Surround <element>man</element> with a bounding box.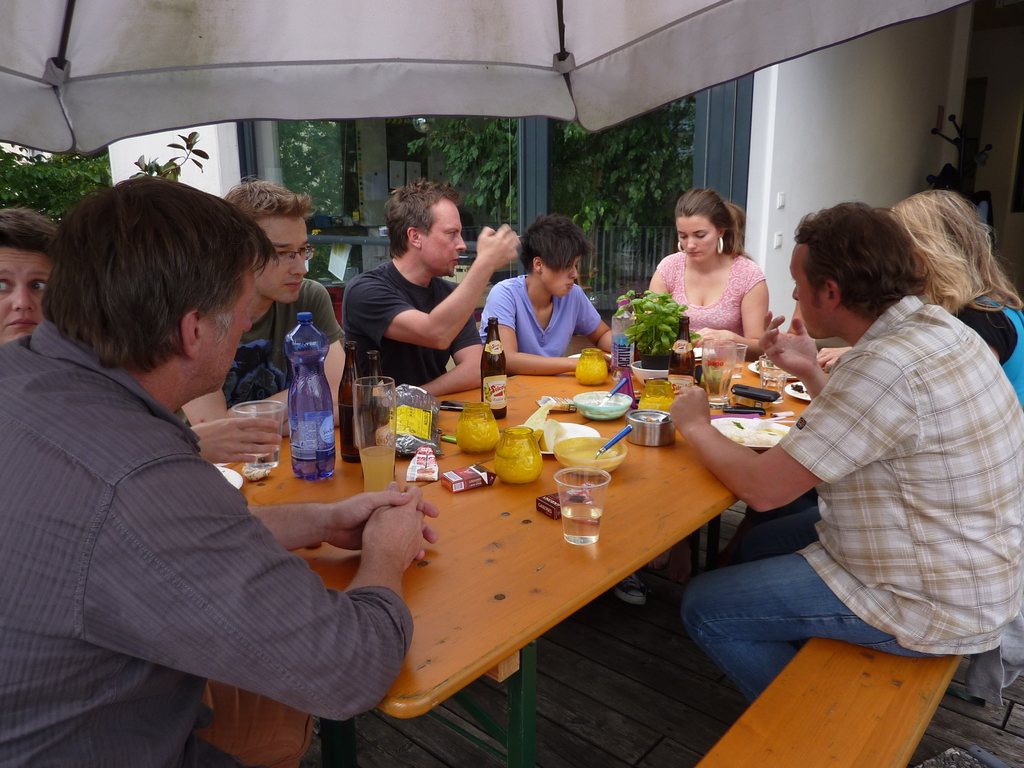
BBox(330, 195, 522, 407).
